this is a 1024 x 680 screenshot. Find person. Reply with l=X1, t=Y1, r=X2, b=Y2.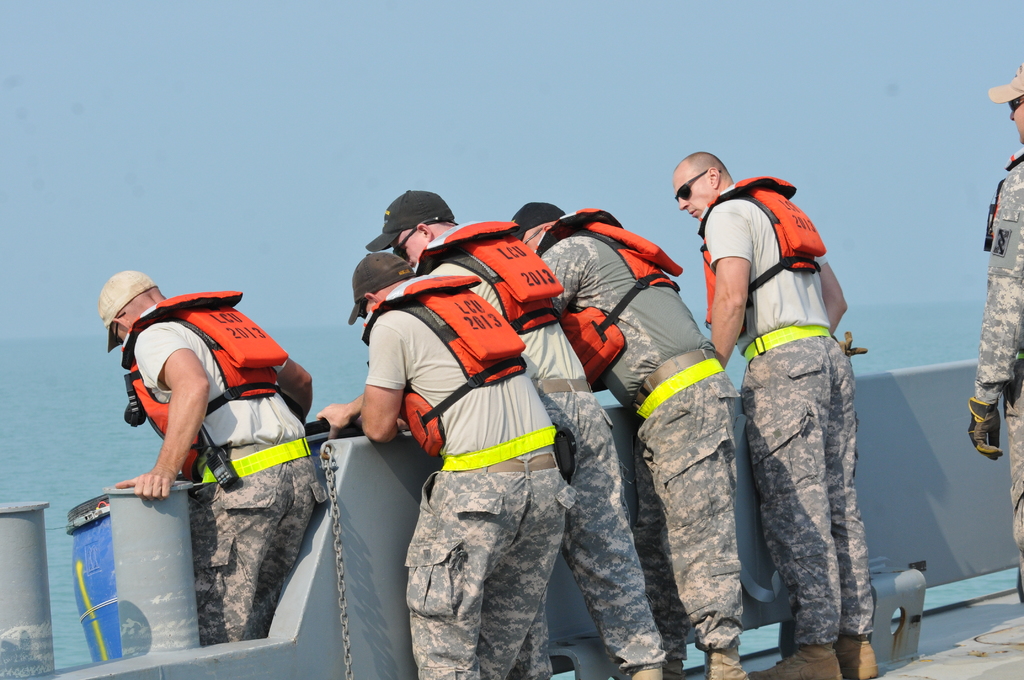
l=515, t=200, r=748, b=679.
